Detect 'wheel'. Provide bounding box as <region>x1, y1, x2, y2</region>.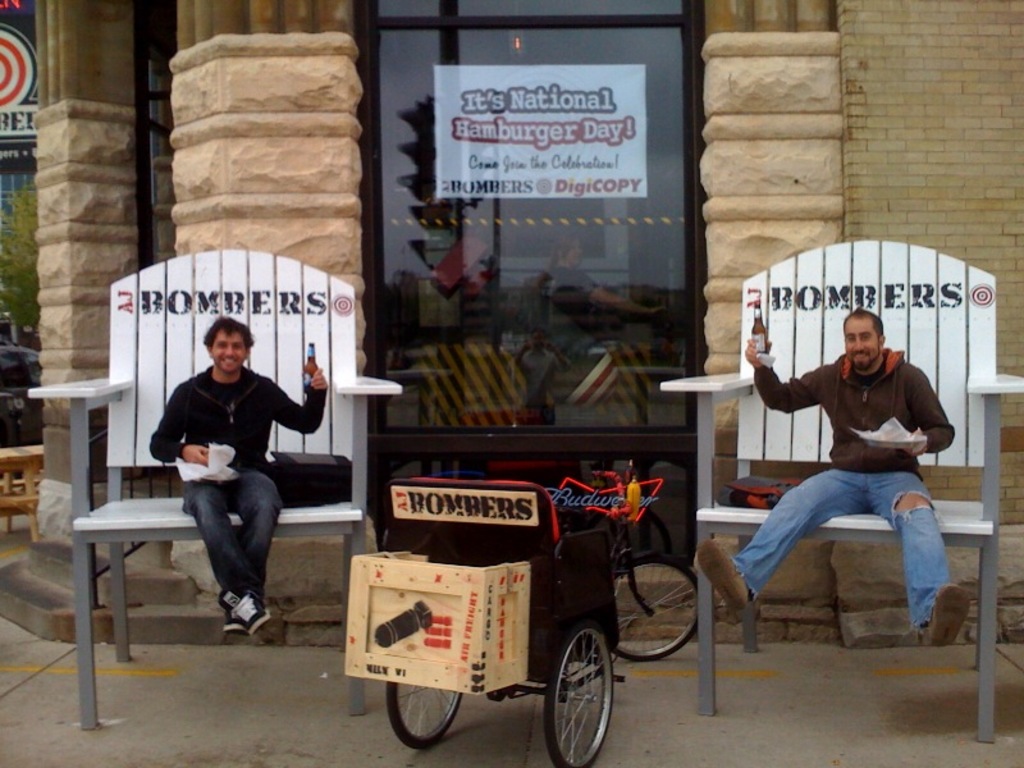
<region>389, 682, 463, 749</region>.
